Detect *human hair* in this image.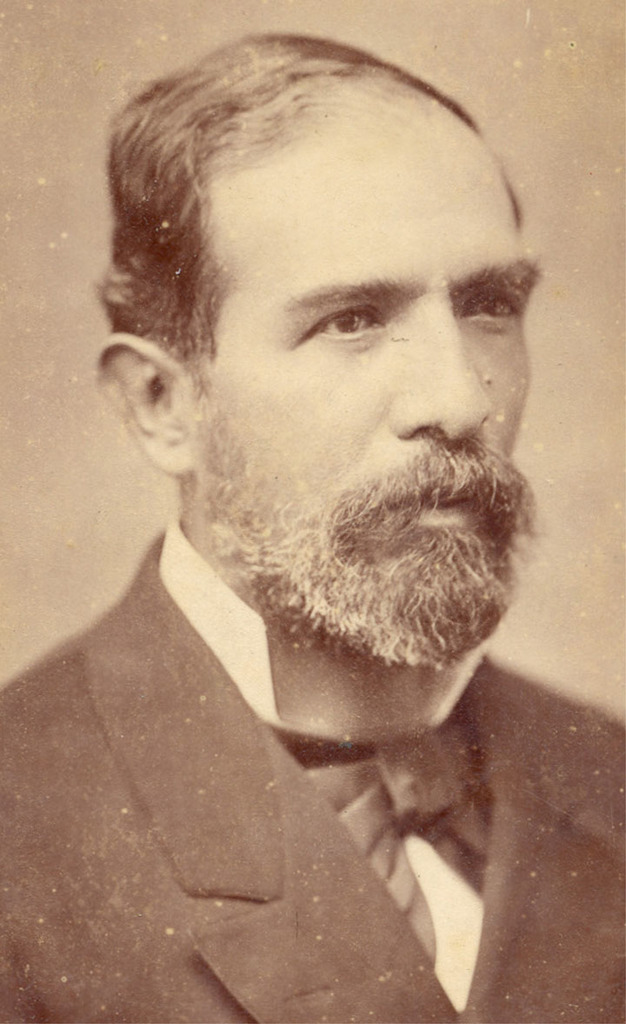
Detection: [left=91, top=32, right=509, bottom=382].
